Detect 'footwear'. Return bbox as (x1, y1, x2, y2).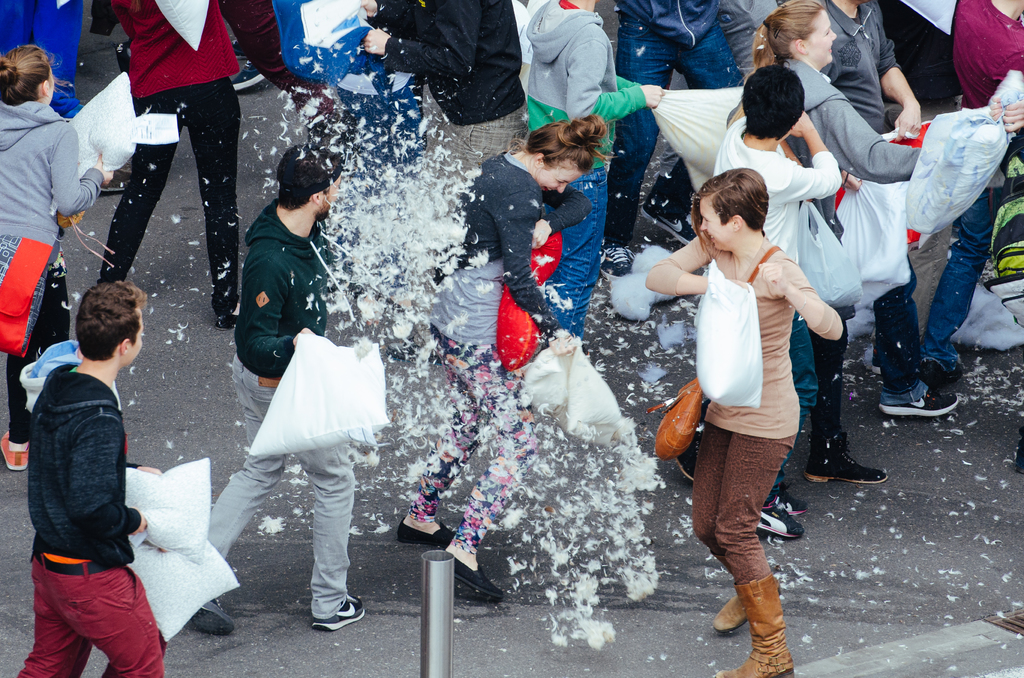
(0, 429, 34, 470).
